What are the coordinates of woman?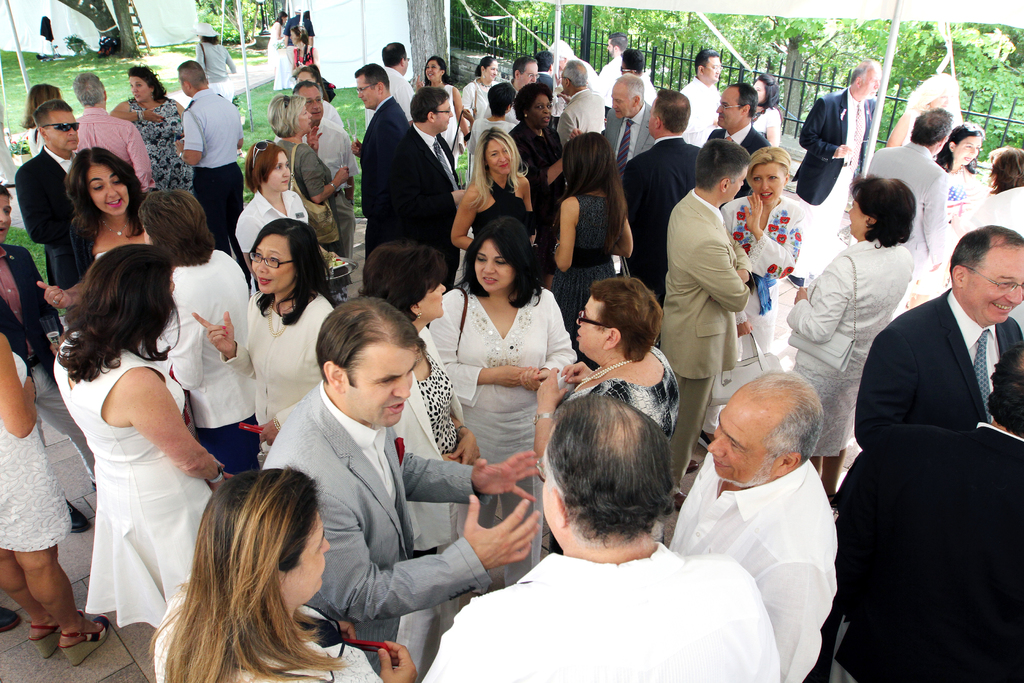
detection(303, 10, 309, 21).
